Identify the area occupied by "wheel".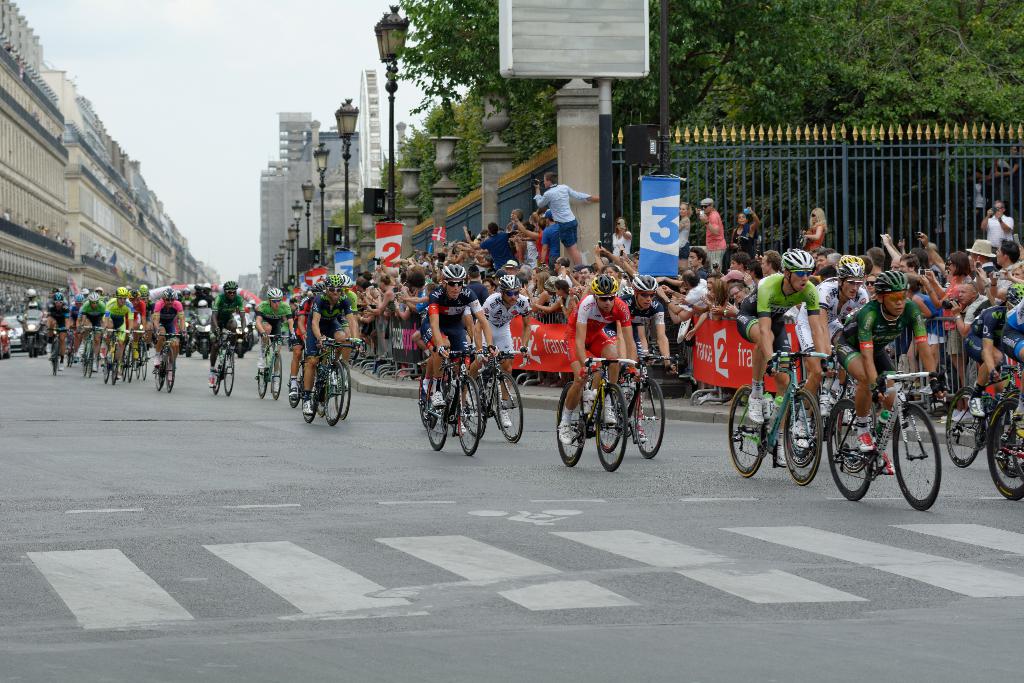
Area: 830/401/872/499.
